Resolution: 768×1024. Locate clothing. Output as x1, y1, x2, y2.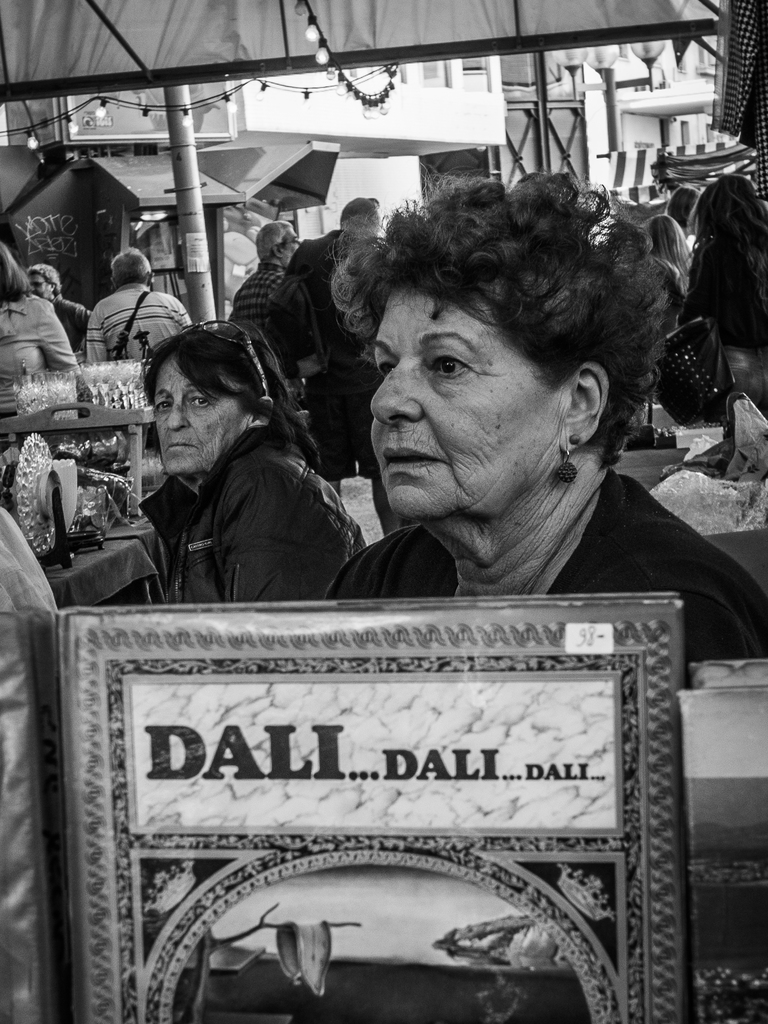
79, 288, 199, 365.
